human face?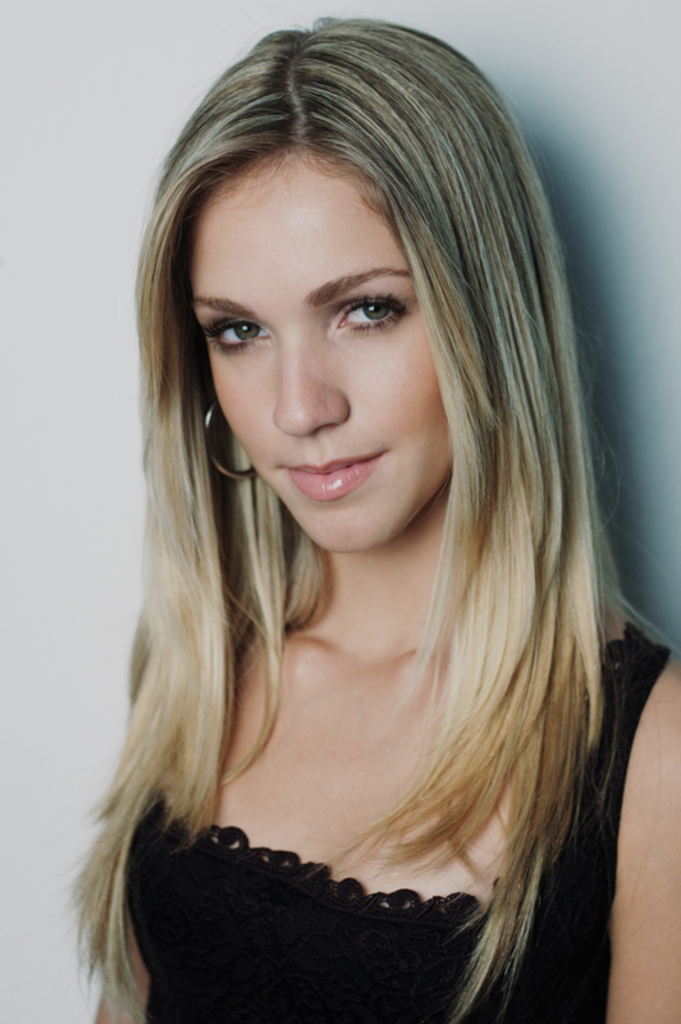
x1=196 y1=157 x2=456 y2=552
